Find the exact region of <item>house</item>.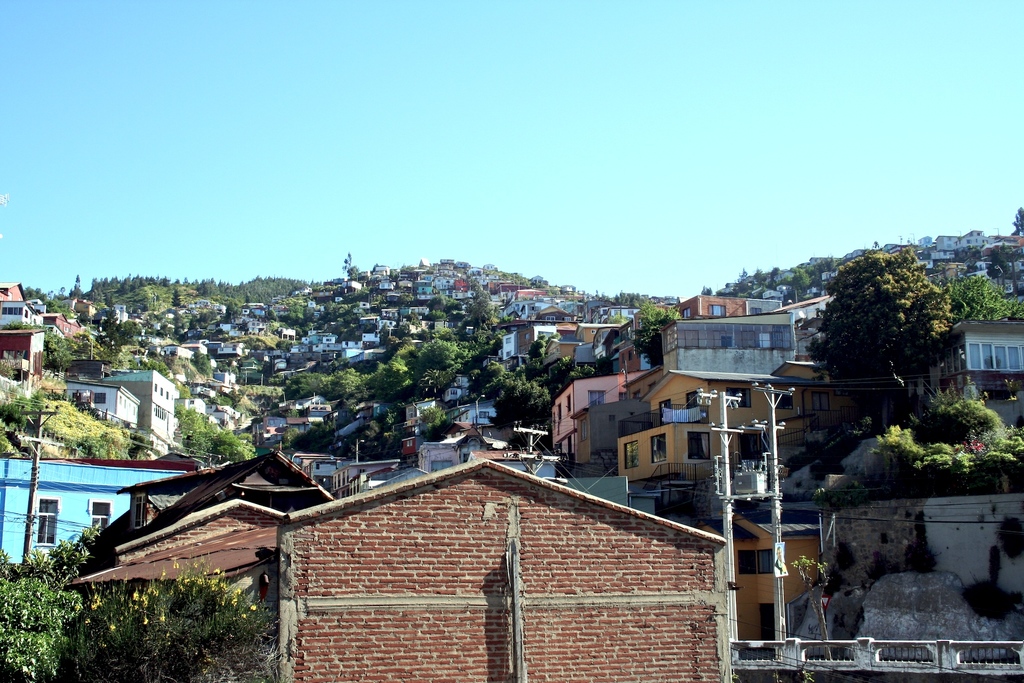
Exact region: 623 381 814 627.
